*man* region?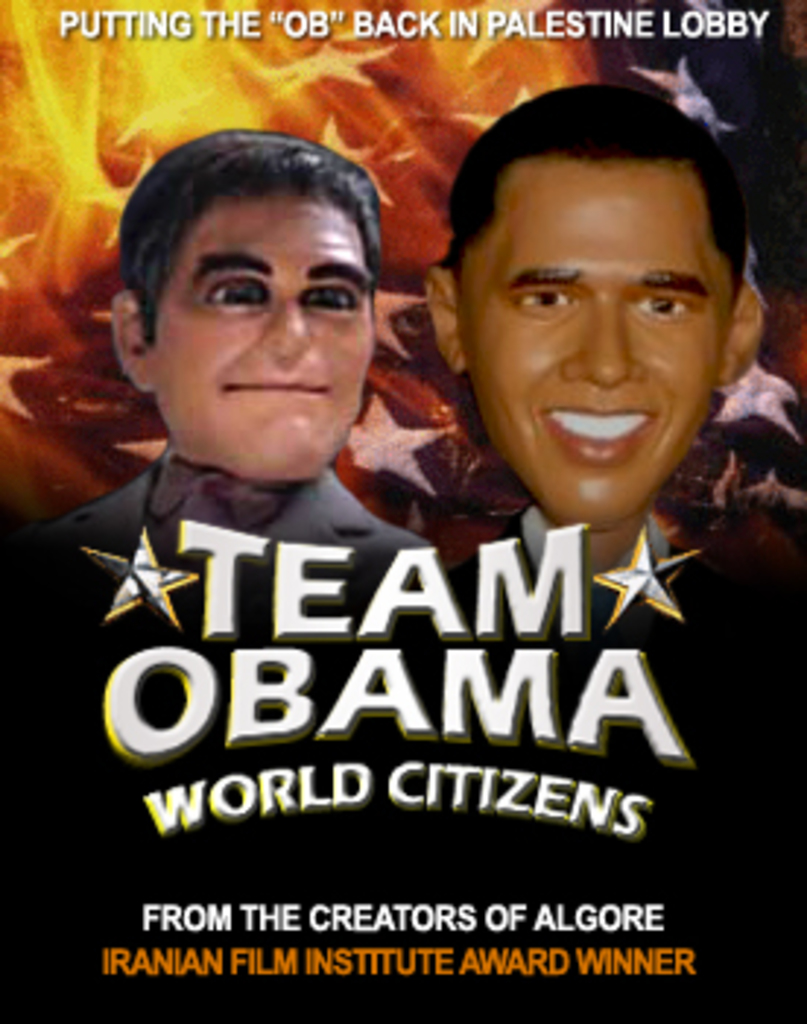
locate(29, 126, 430, 565)
